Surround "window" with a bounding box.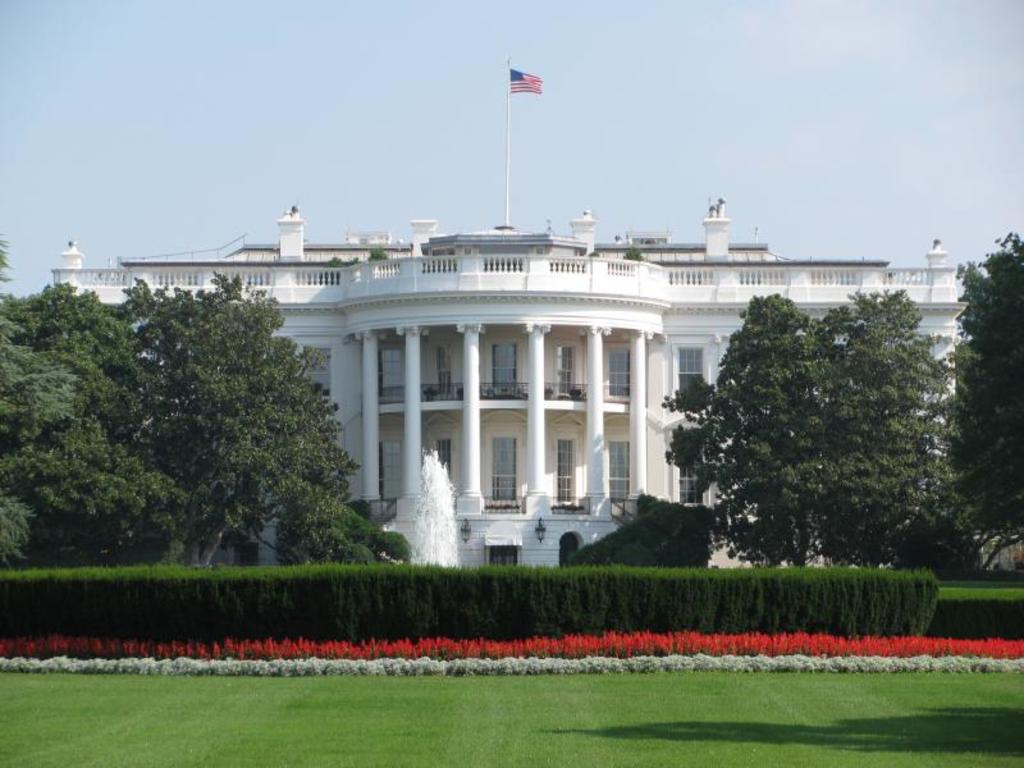
[left=490, top=342, right=520, bottom=394].
